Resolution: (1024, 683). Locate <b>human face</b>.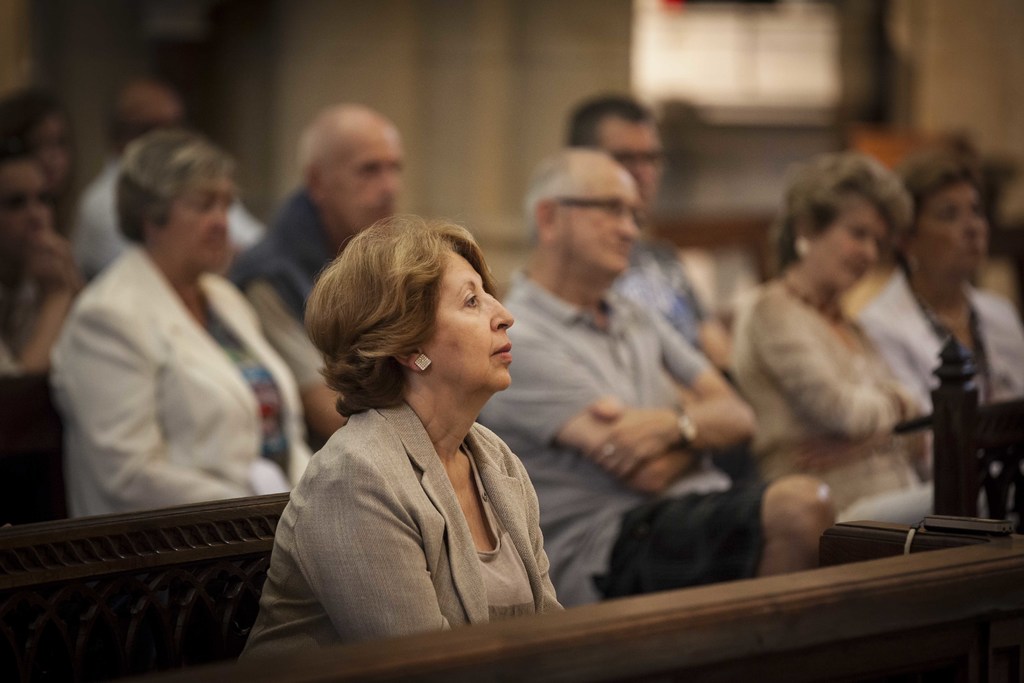
<box>163,171,233,276</box>.
